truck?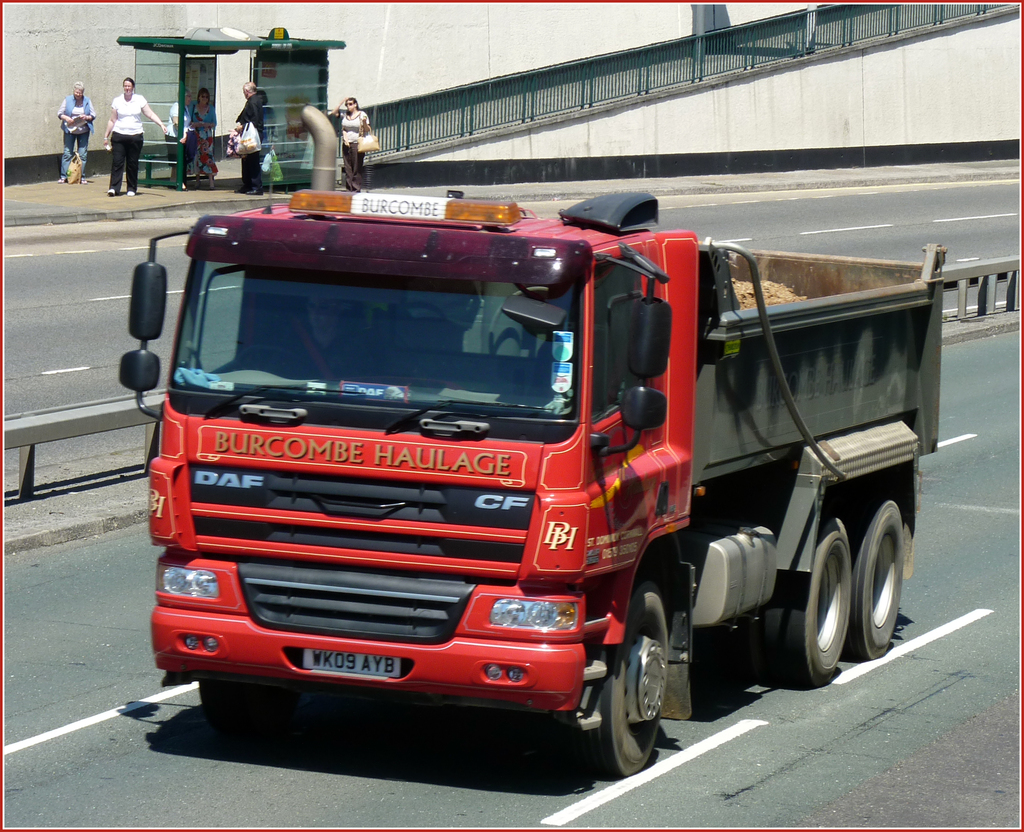
(x1=133, y1=161, x2=960, y2=782)
